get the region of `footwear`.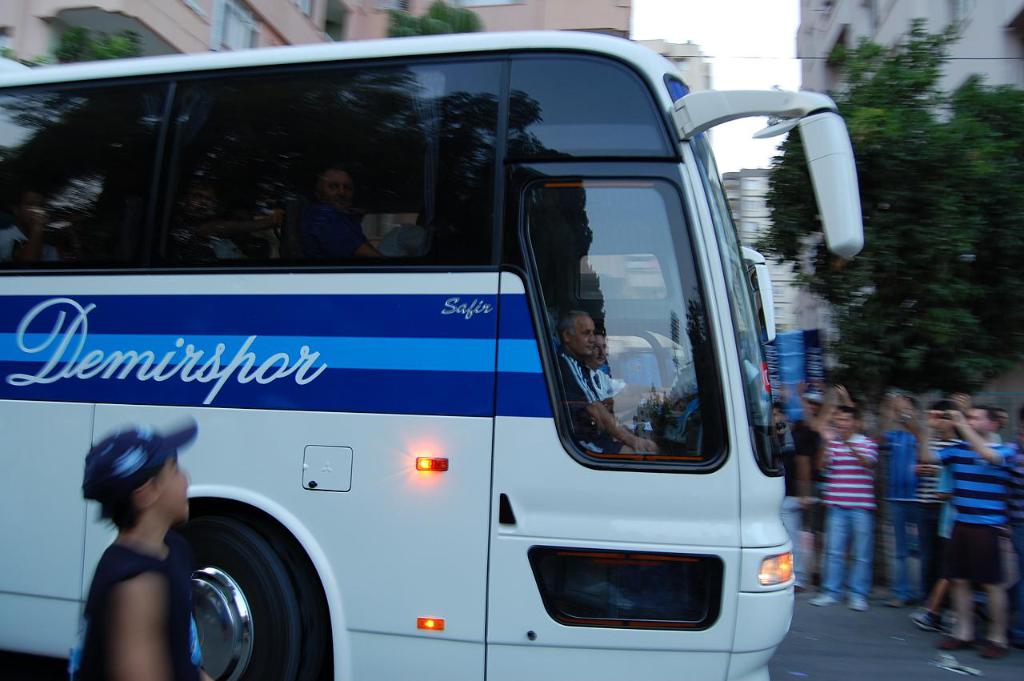
bbox=(846, 589, 871, 613).
